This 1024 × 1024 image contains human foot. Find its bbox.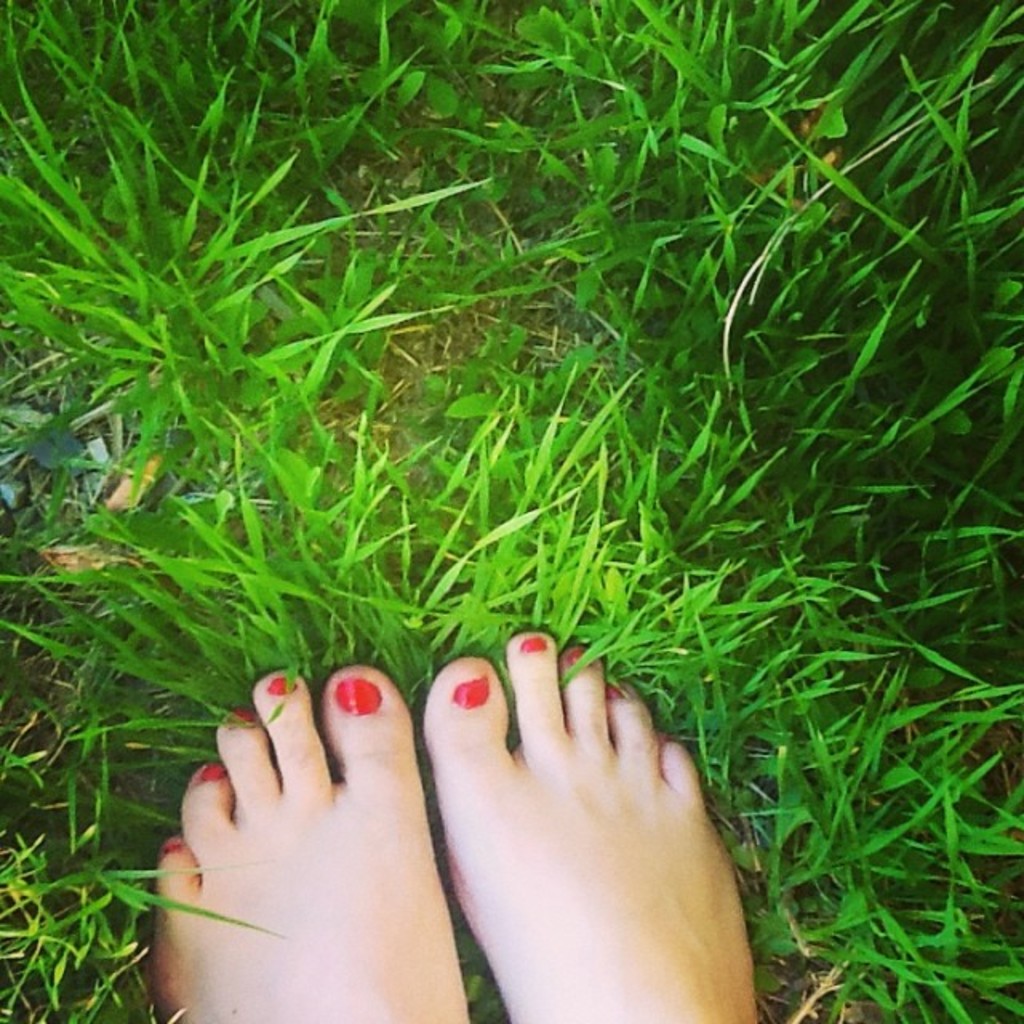
region(379, 626, 768, 1023).
